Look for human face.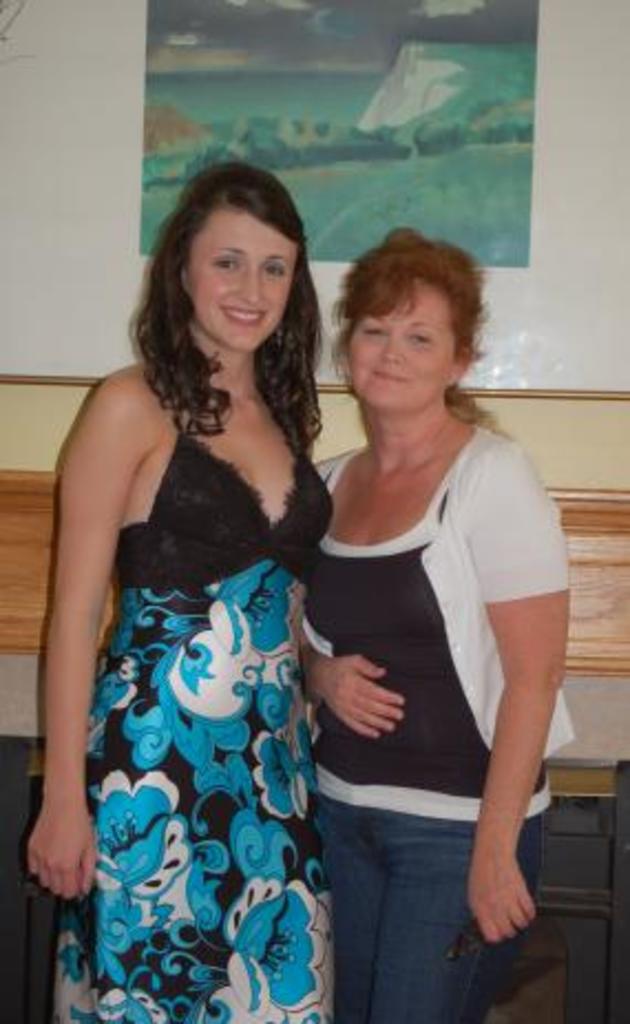
Found: box=[186, 208, 294, 354].
